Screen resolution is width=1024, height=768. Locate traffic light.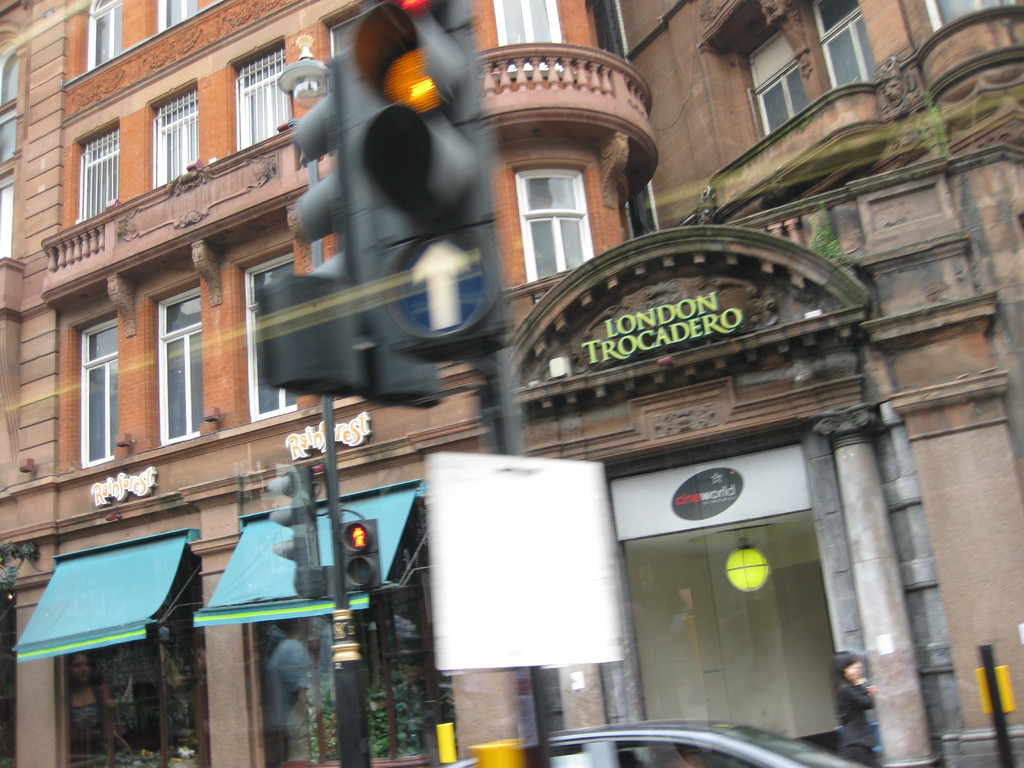
Rect(330, 0, 511, 357).
